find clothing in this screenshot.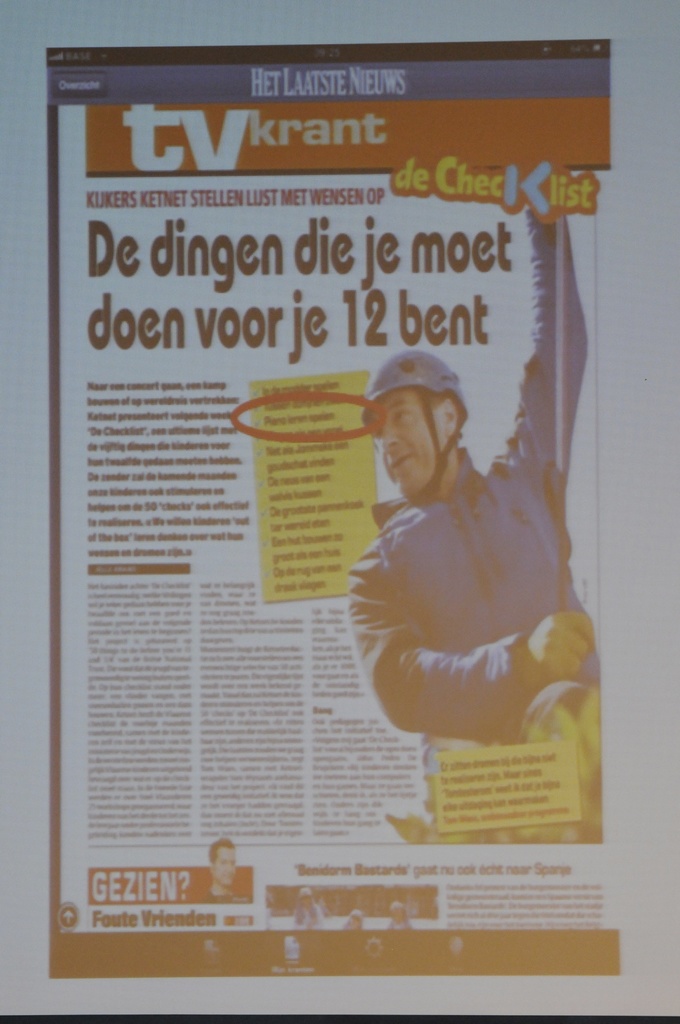
The bounding box for clothing is locate(368, 187, 599, 824).
